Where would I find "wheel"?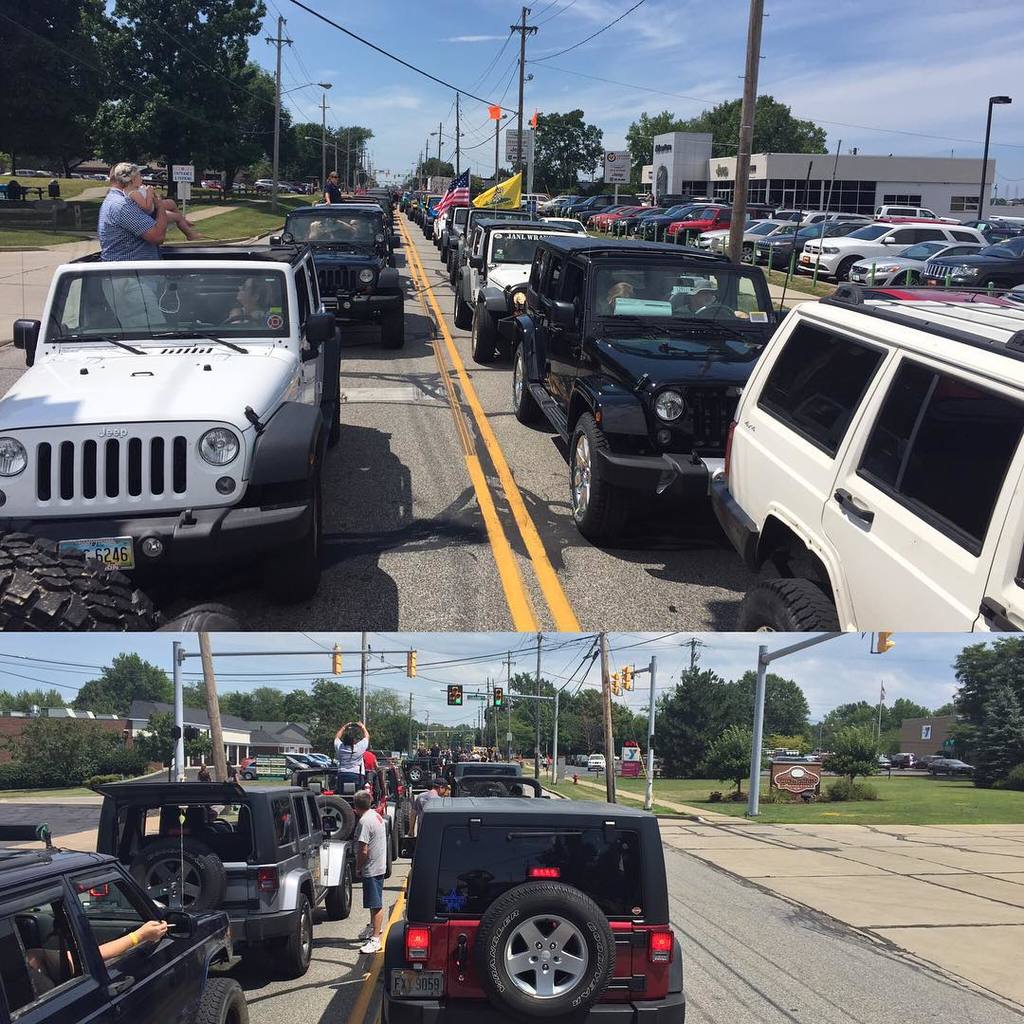
At [left=315, top=794, right=356, bottom=837].
